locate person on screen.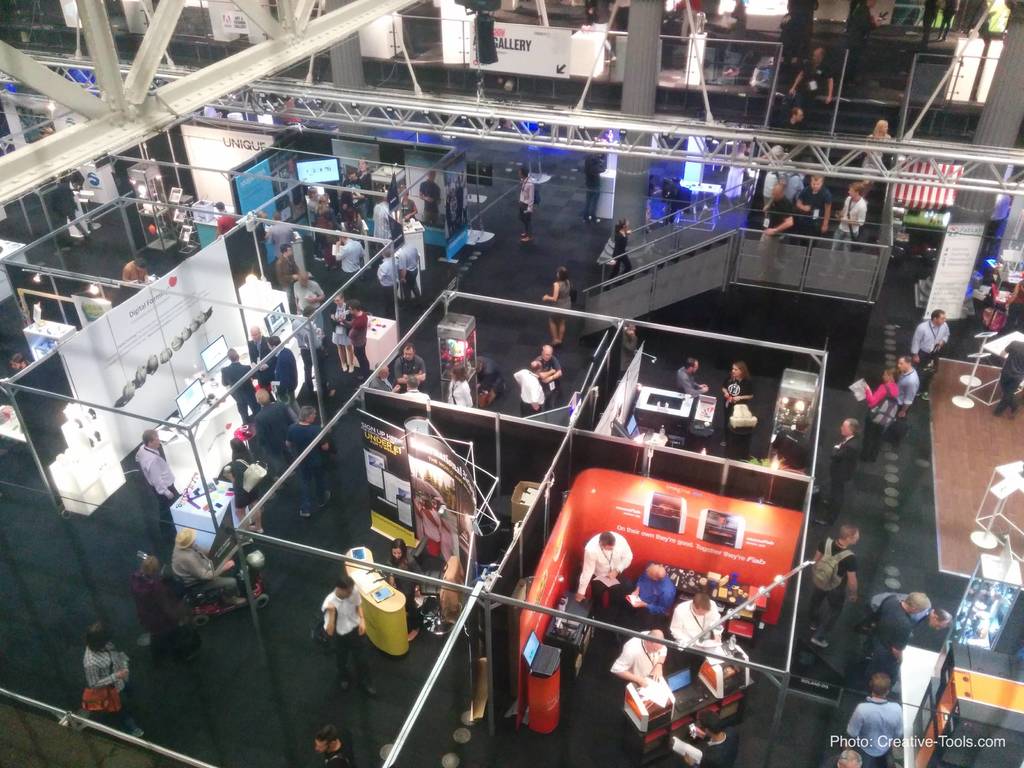
On screen at l=719, t=360, r=759, b=447.
